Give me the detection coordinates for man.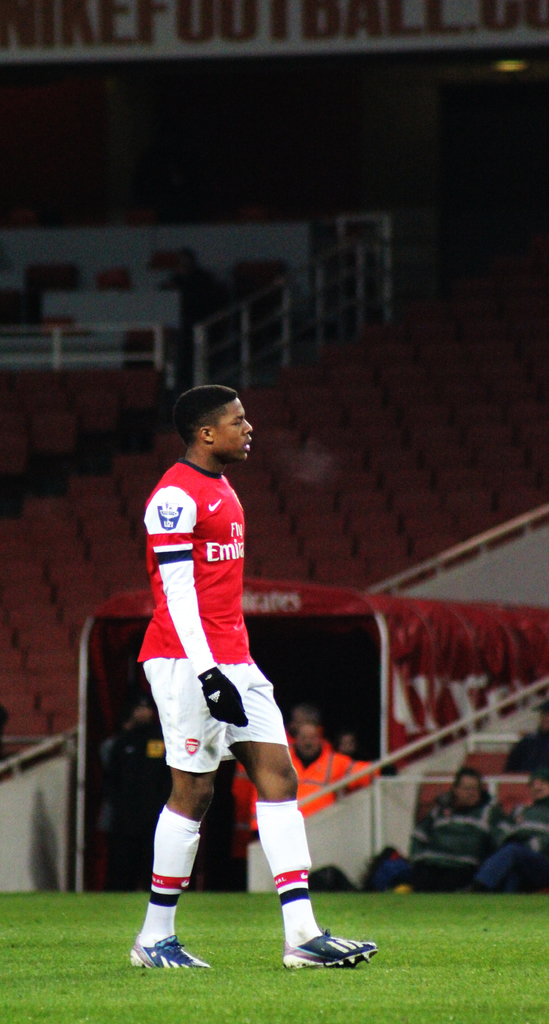
(x1=405, y1=762, x2=496, y2=888).
